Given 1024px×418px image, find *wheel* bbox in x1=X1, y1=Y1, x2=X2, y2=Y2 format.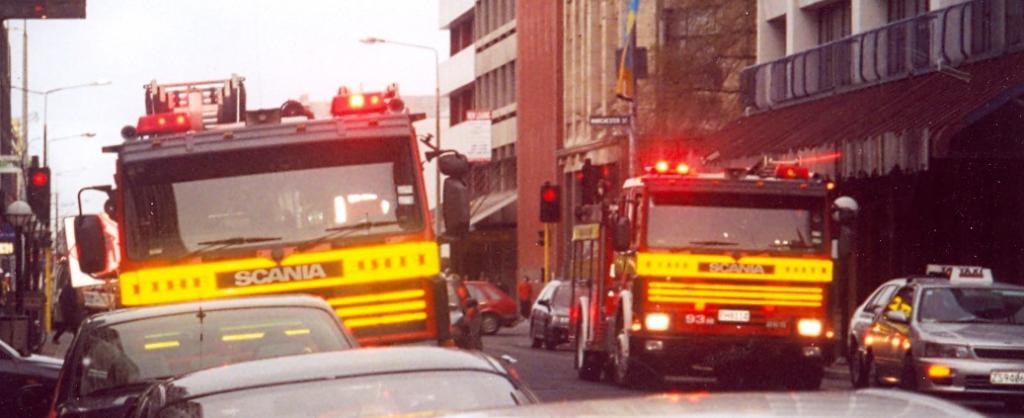
x1=573, y1=299, x2=604, y2=381.
